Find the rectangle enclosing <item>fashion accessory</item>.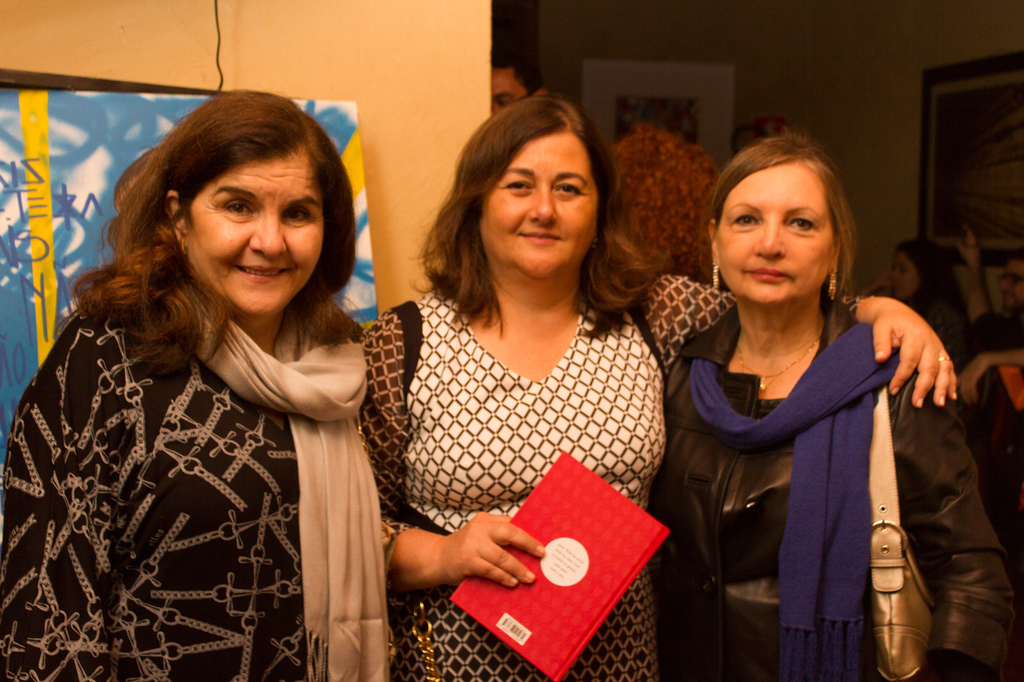
BBox(688, 321, 899, 681).
